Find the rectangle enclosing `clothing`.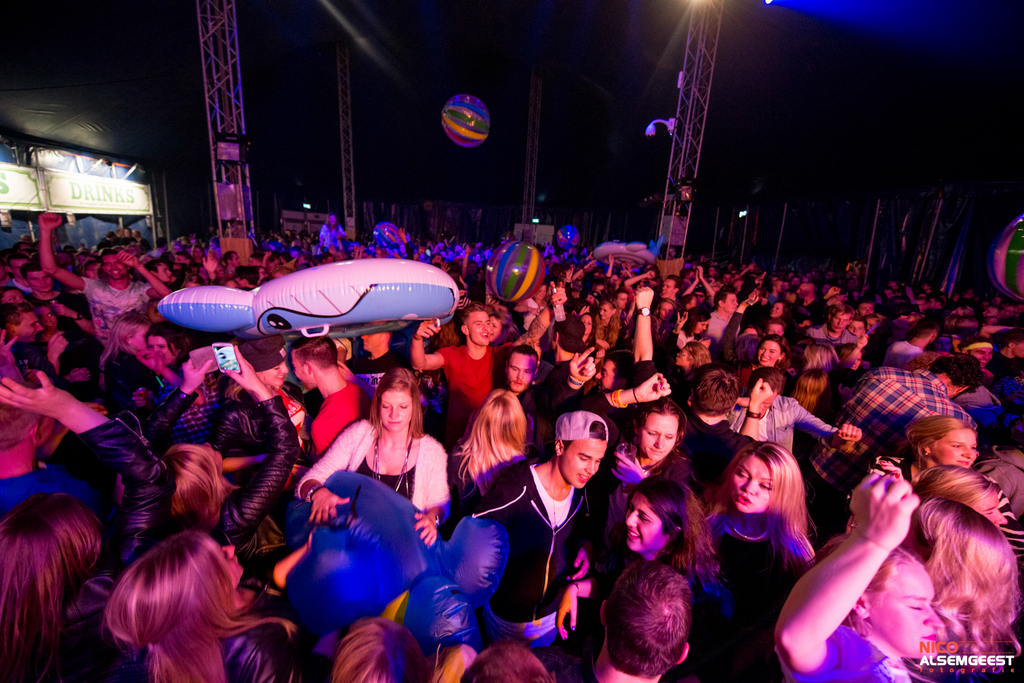
box=[6, 331, 54, 382].
